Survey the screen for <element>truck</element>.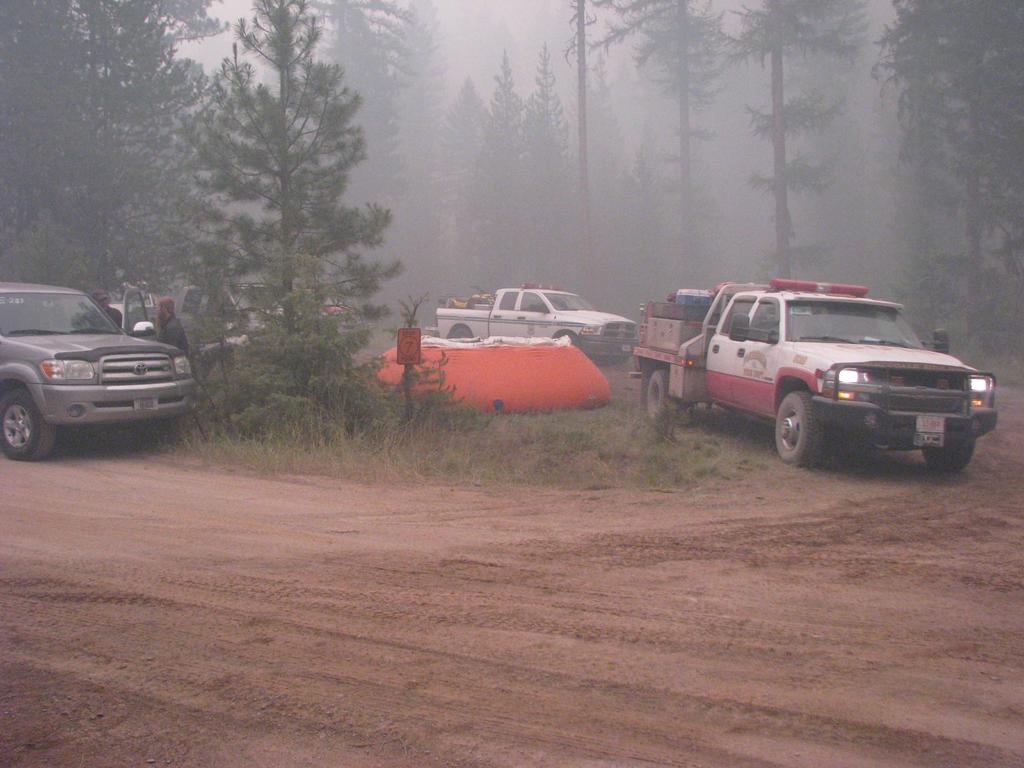
Survey found: box(639, 279, 973, 481).
